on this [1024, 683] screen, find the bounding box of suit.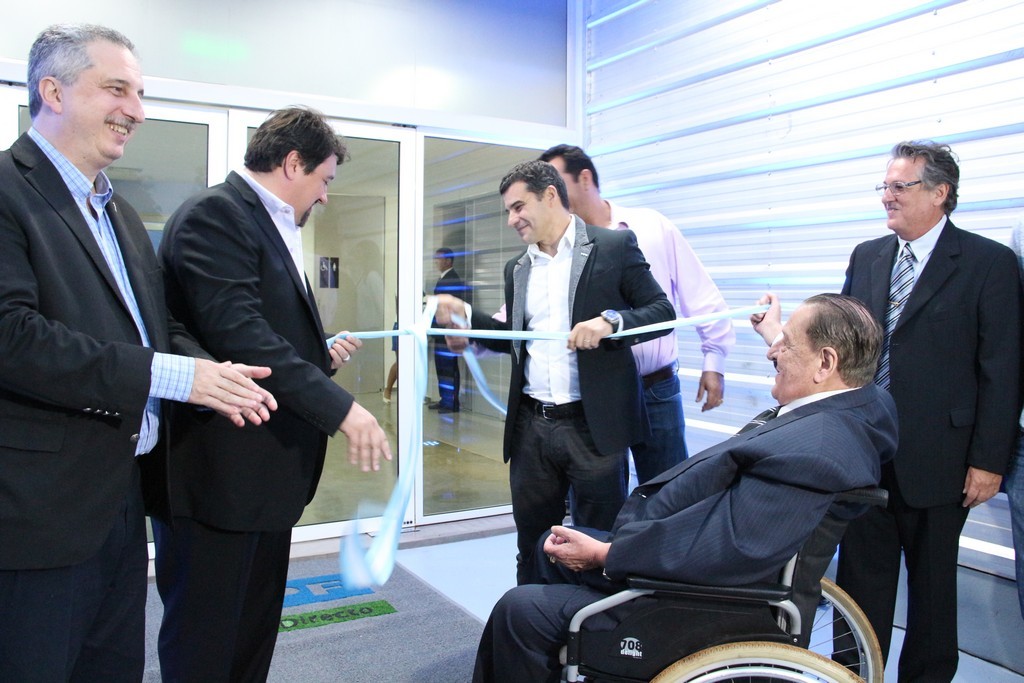
Bounding box: 465 210 679 577.
